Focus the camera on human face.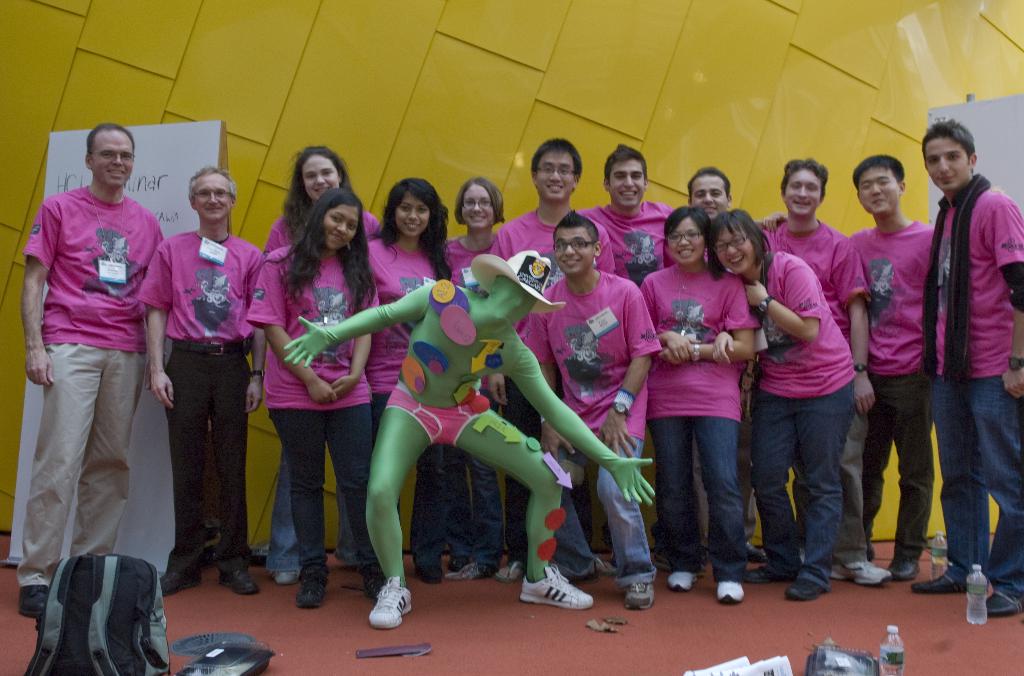
Focus region: BBox(303, 152, 339, 197).
